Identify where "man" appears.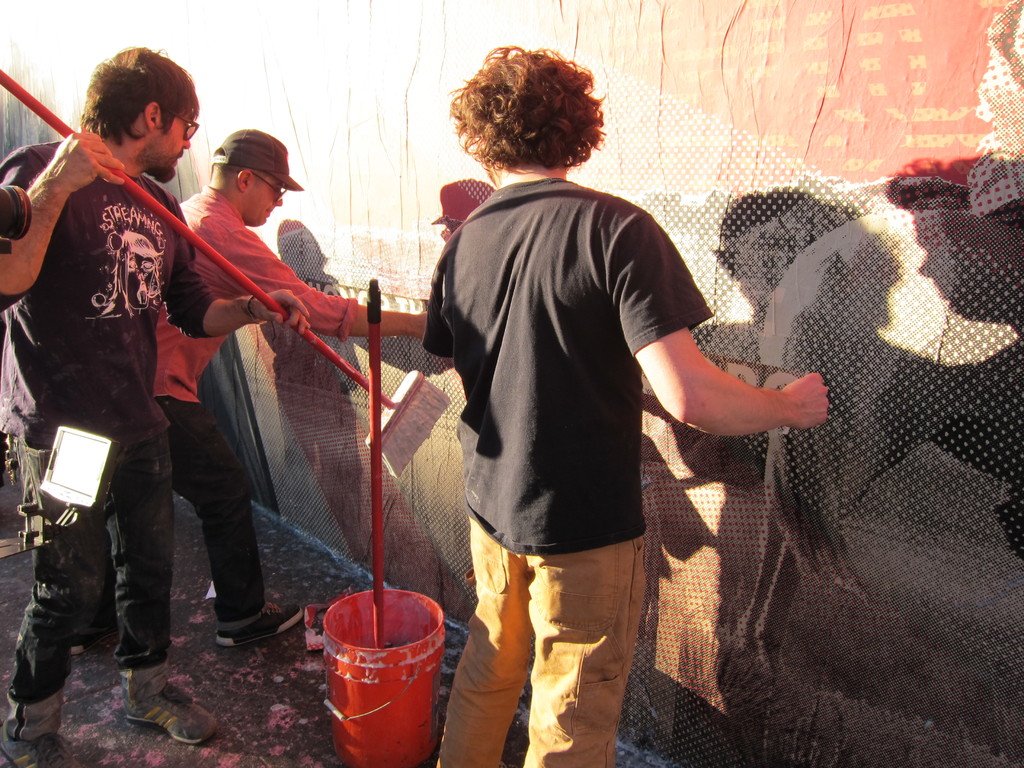
Appears at l=0, t=36, r=316, b=745.
